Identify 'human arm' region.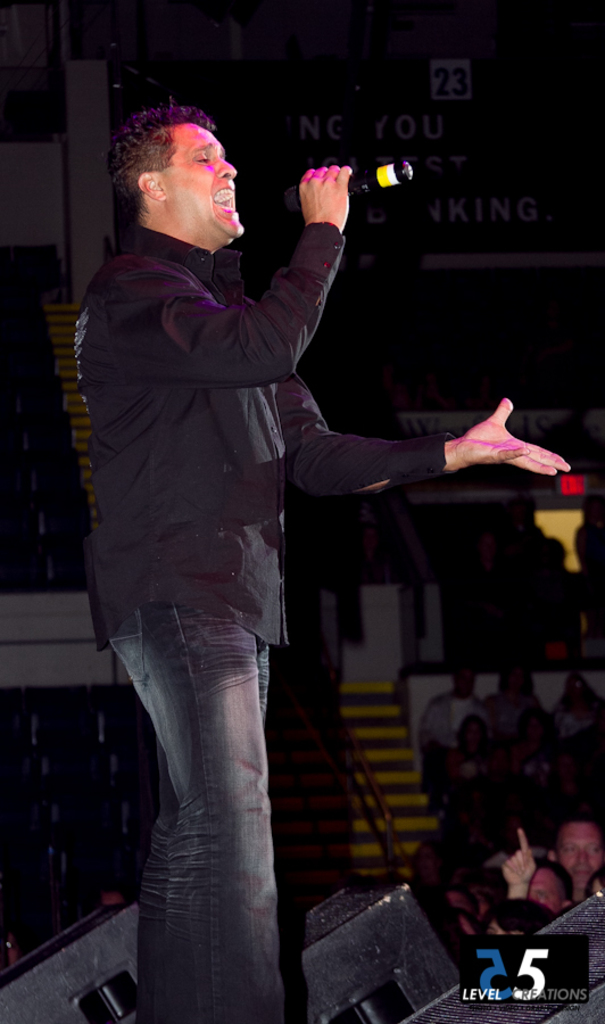
Region: <bbox>498, 824, 541, 902</bbox>.
